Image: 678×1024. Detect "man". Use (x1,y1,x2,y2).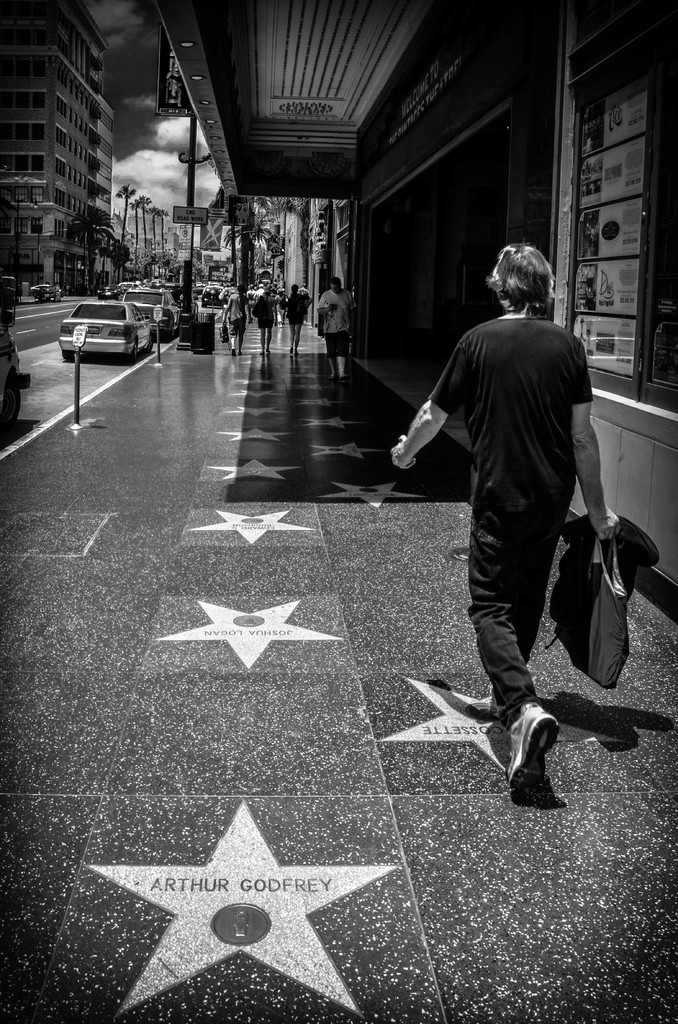
(402,236,624,755).
